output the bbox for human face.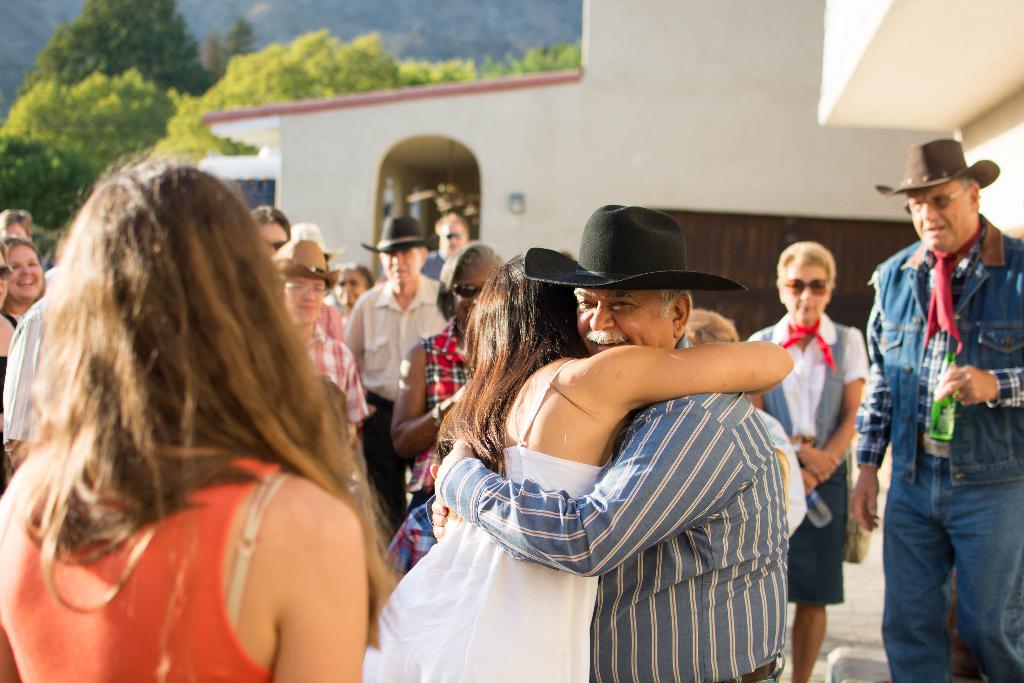
(0, 248, 13, 307).
